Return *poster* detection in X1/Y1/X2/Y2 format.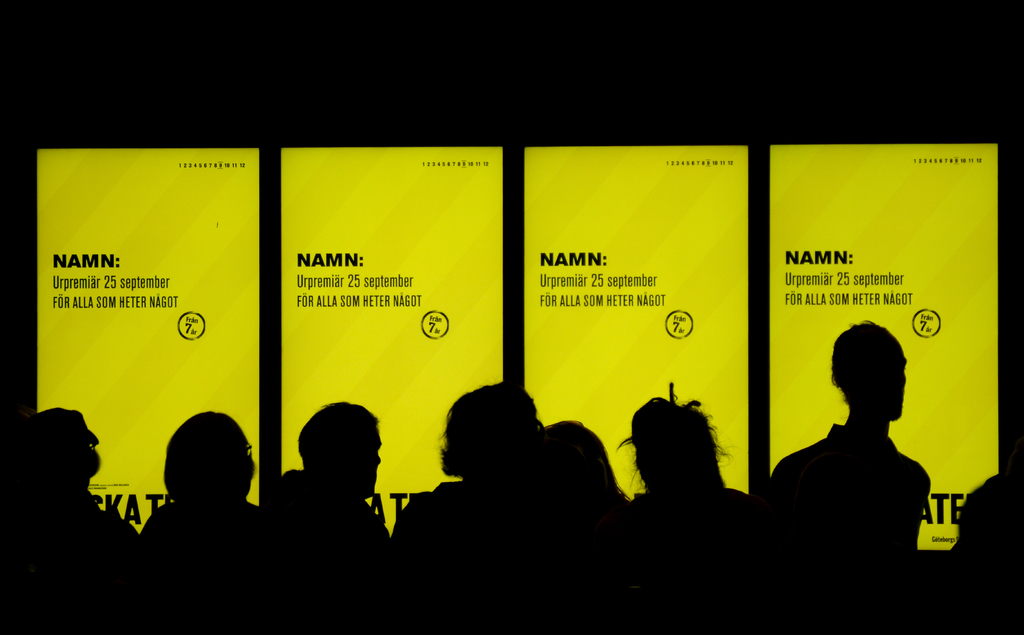
529/141/755/501.
